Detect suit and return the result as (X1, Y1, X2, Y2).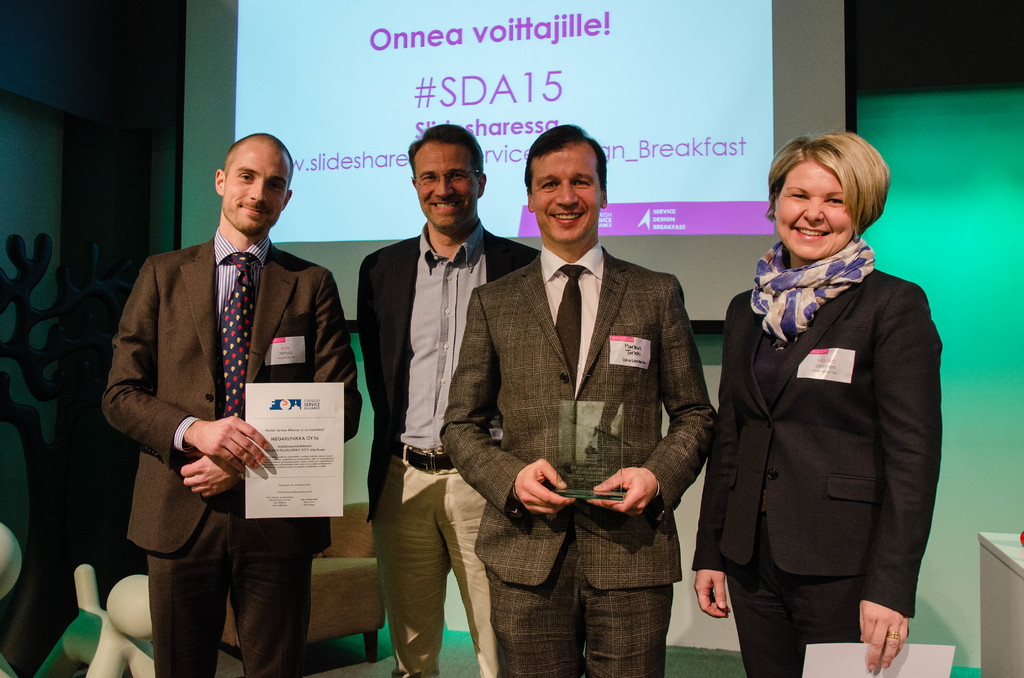
(689, 265, 945, 677).
